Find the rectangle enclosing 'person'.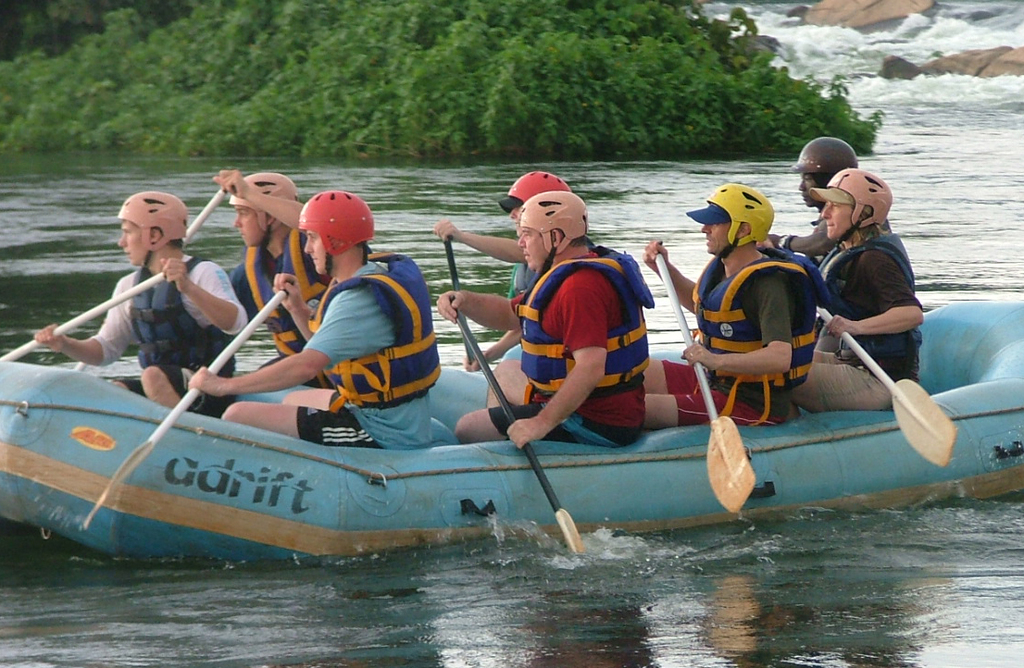
[642,179,815,429].
